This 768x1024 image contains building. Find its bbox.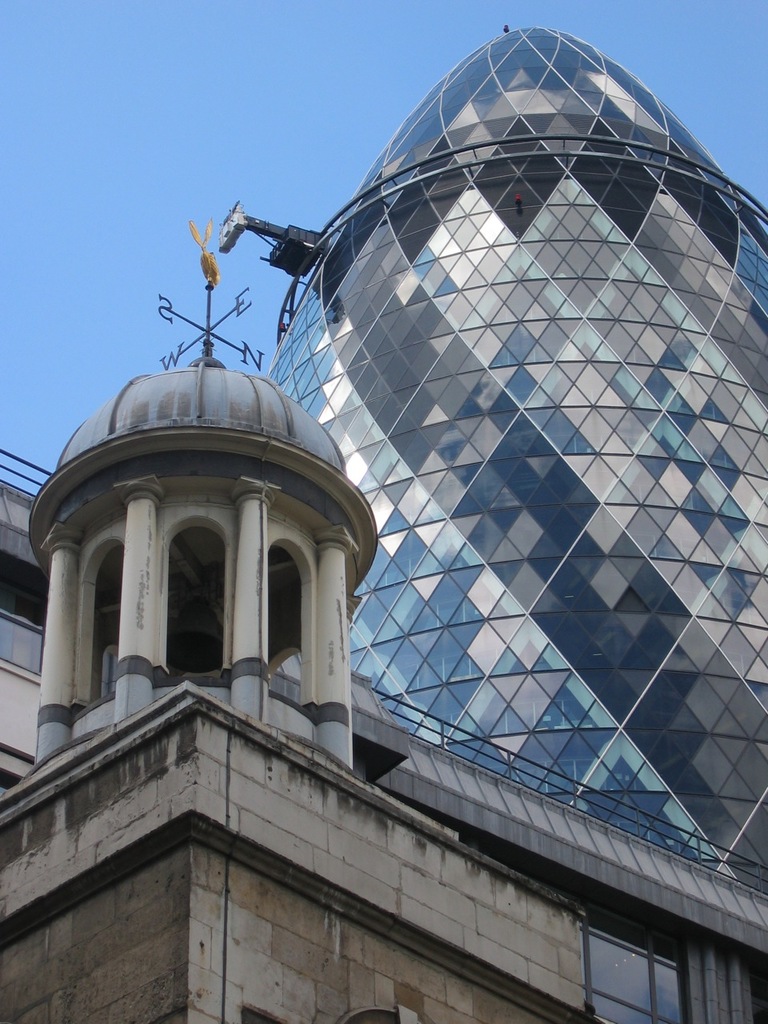
{"left": 255, "top": 30, "right": 767, "bottom": 882}.
